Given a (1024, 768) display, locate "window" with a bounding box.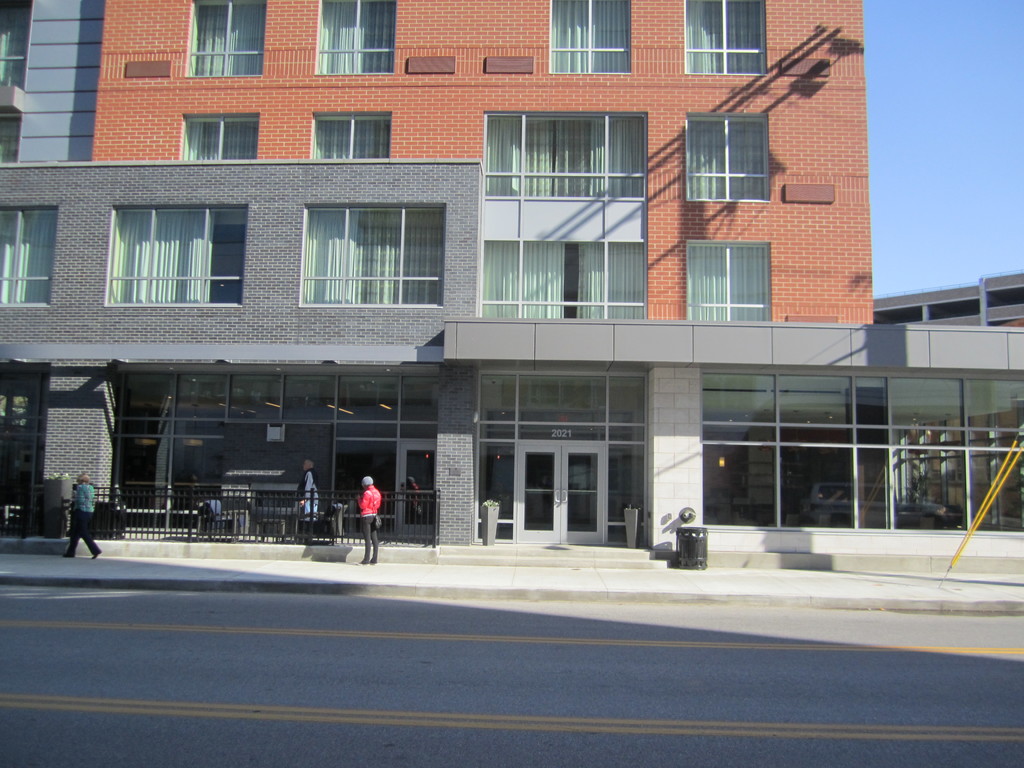
Located: BBox(684, 113, 768, 204).
